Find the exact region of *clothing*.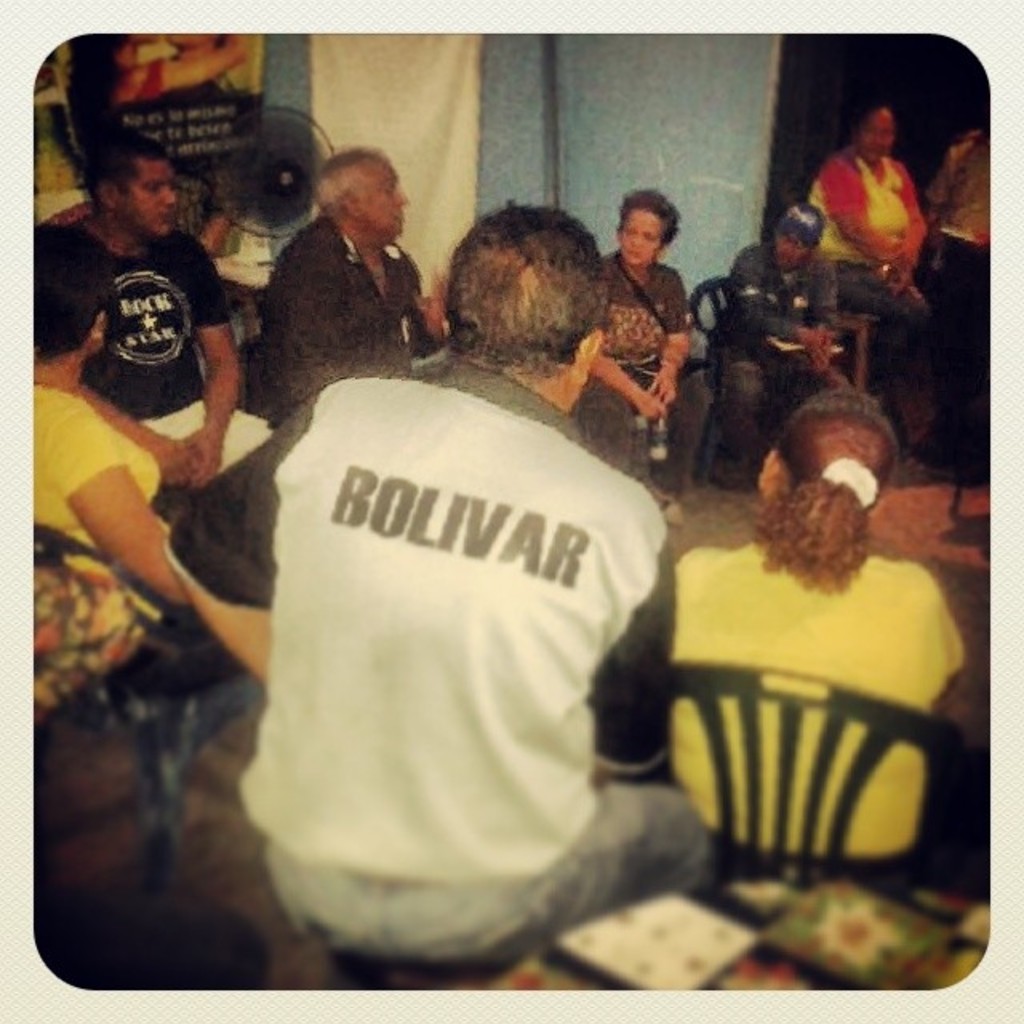
Exact region: x1=566 y1=254 x2=706 y2=493.
